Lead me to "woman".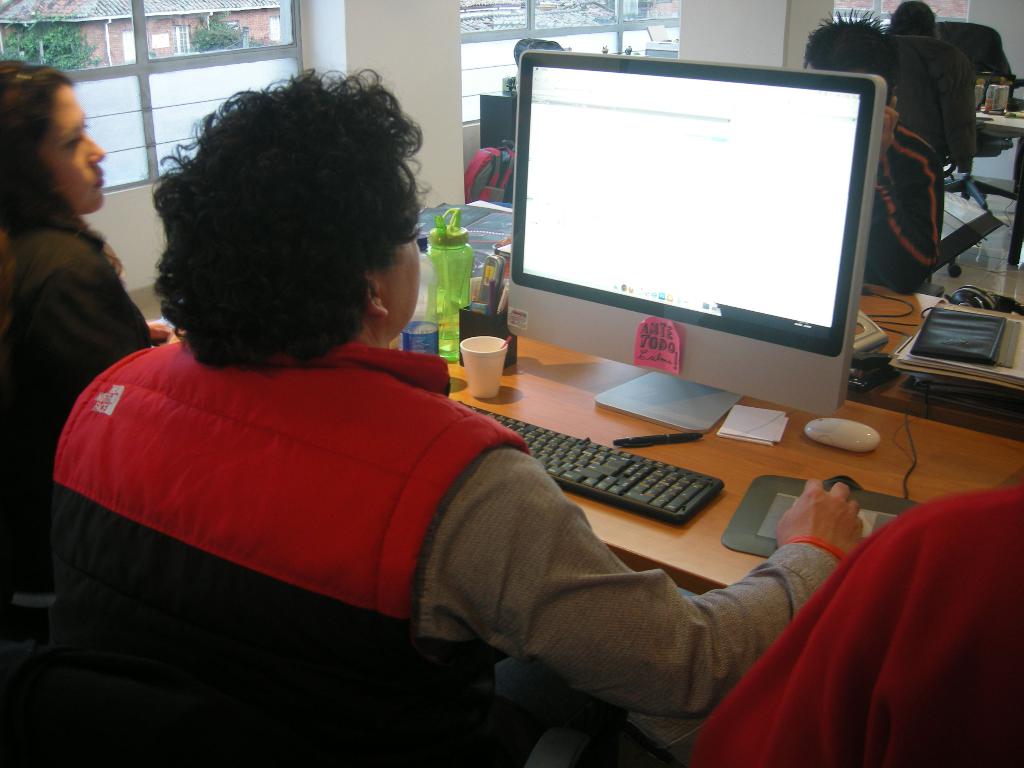
Lead to box(49, 69, 865, 717).
